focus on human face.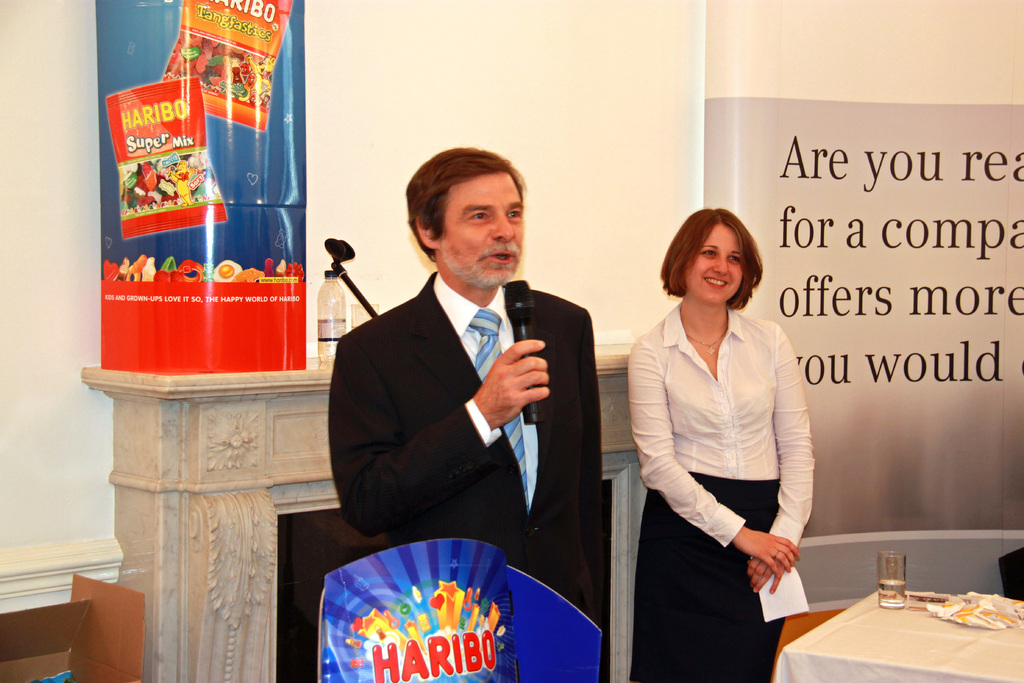
Focused at detection(436, 178, 527, 292).
